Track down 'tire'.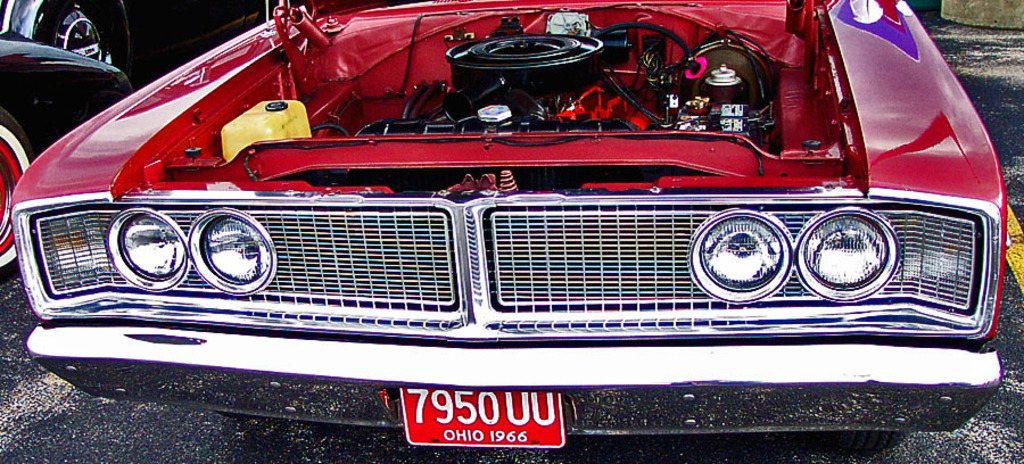
Tracked to 0:108:36:285.
